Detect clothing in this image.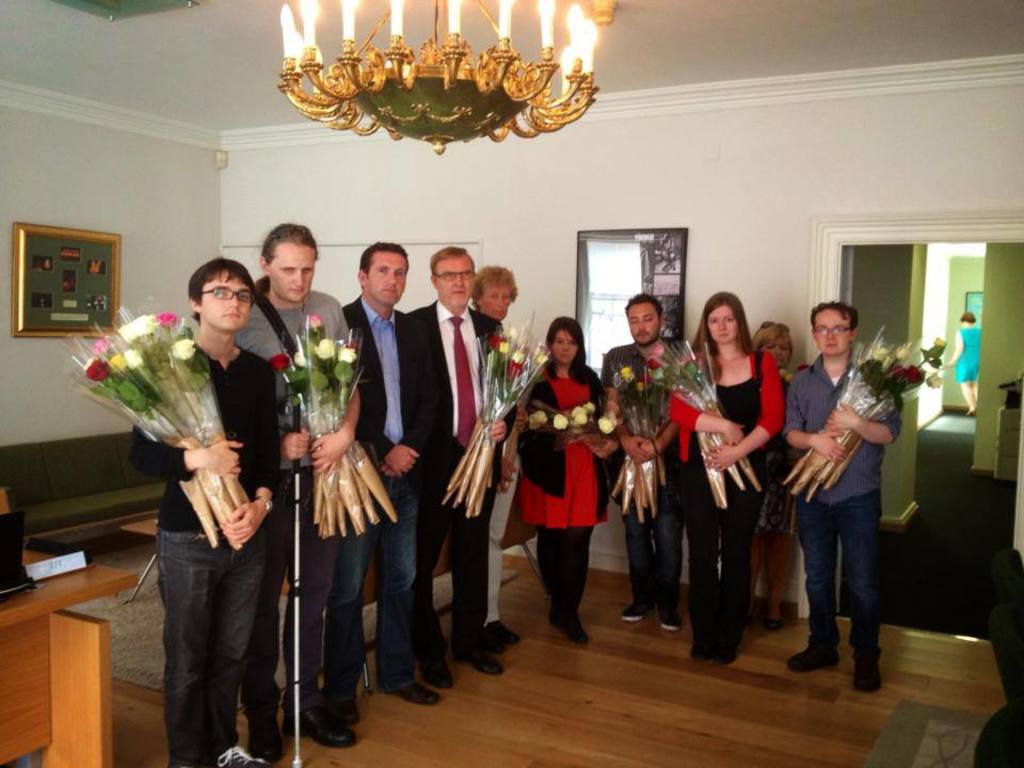
Detection: {"x1": 786, "y1": 352, "x2": 903, "y2": 506}.
